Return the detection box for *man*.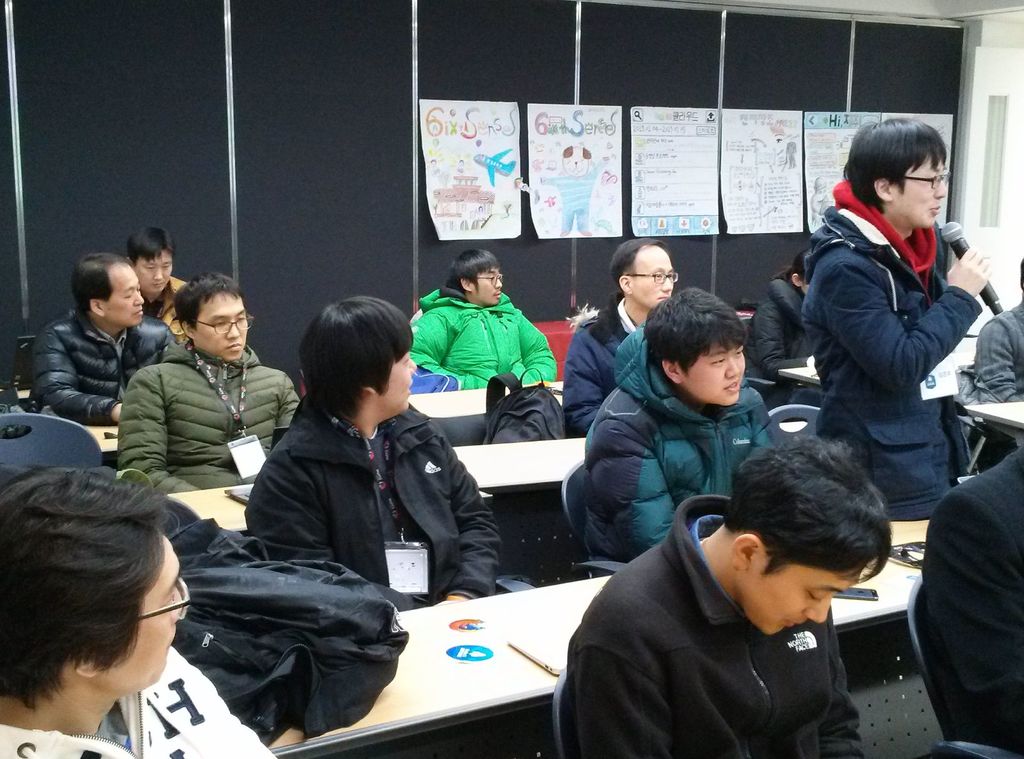
box=[243, 289, 493, 612].
